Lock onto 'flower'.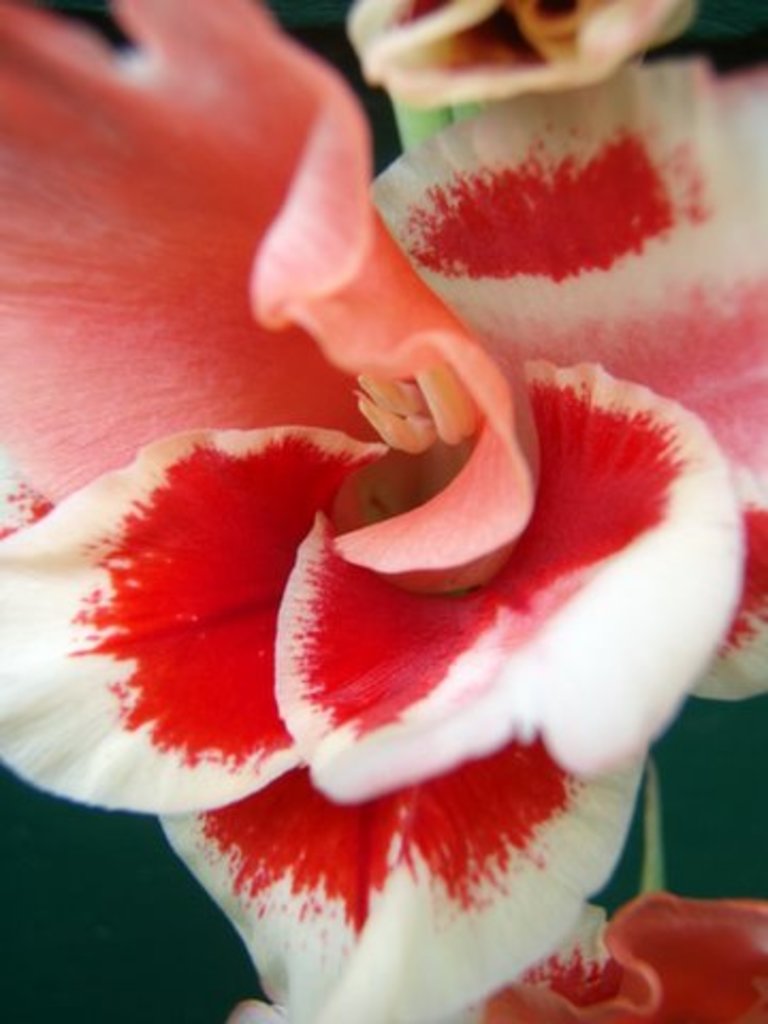
Locked: [left=343, top=0, right=698, bottom=102].
